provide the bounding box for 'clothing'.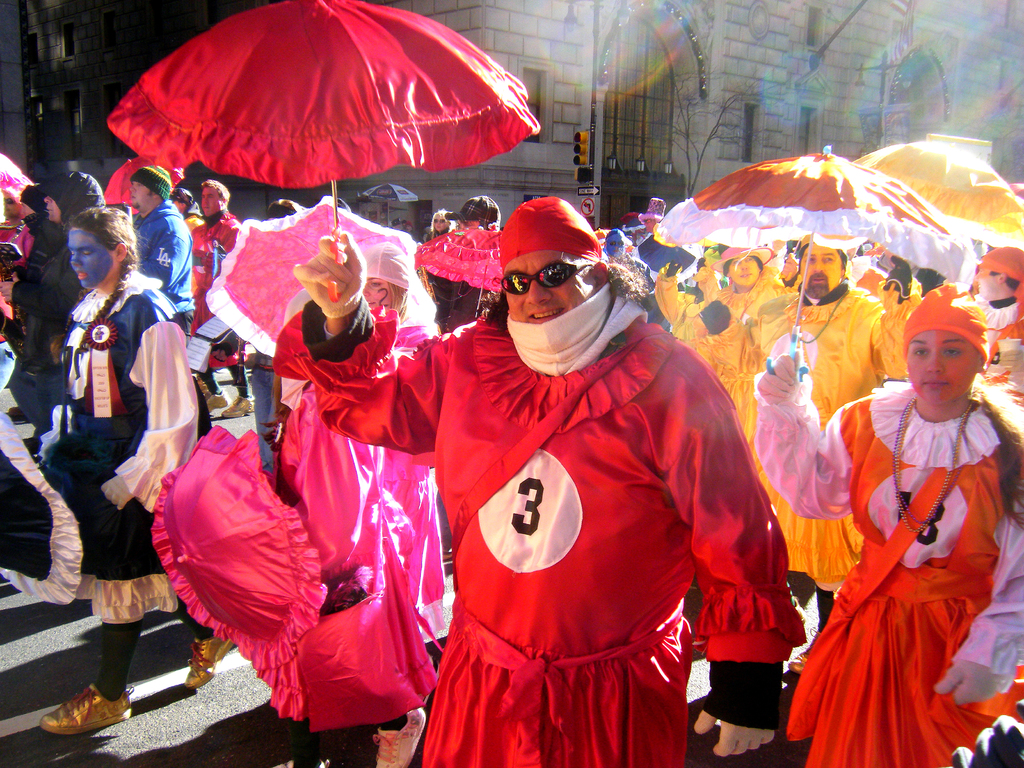
locate(808, 374, 1004, 736).
